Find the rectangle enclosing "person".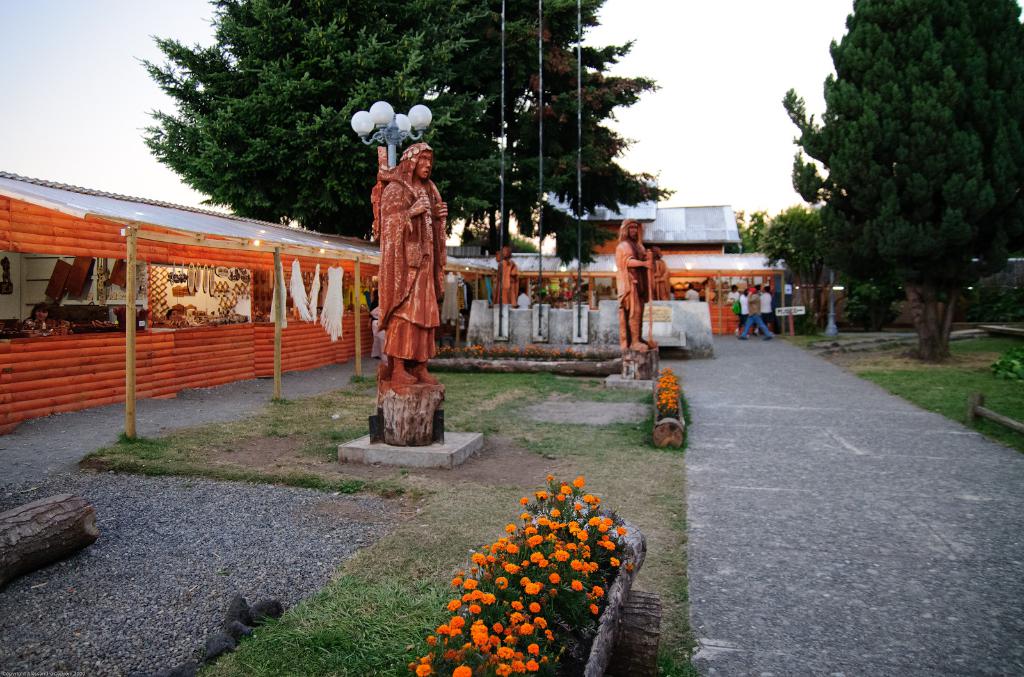
region(164, 308, 181, 319).
